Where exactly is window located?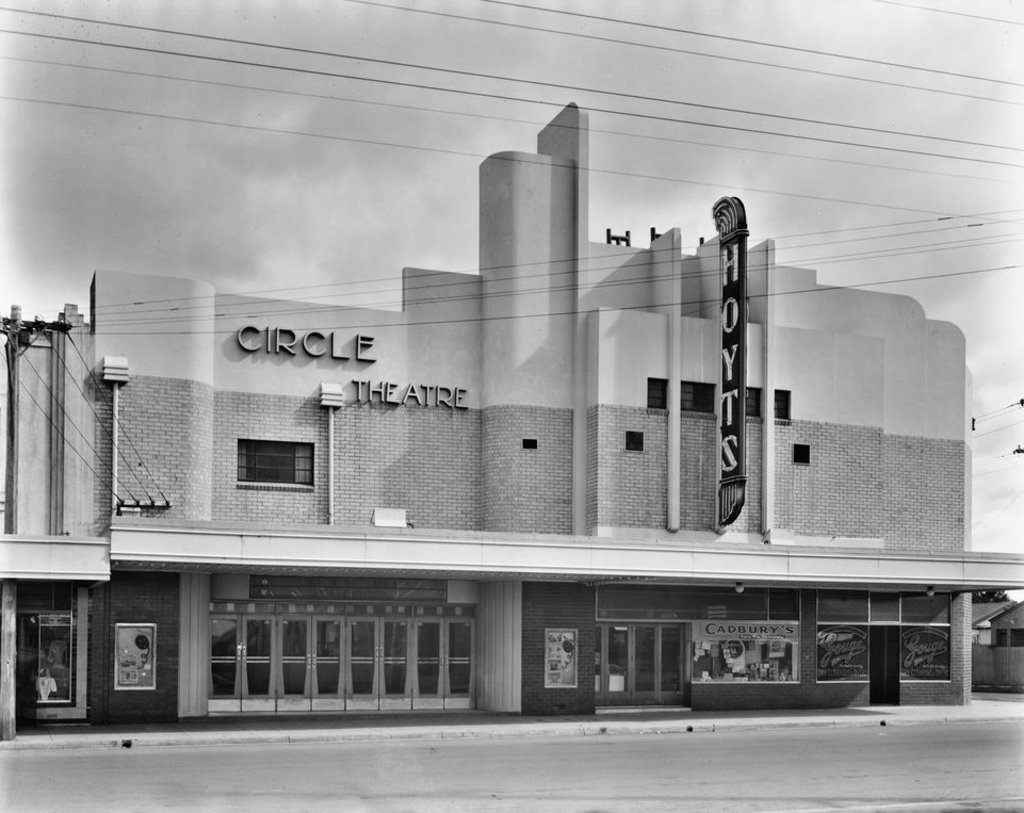
Its bounding box is region(771, 386, 793, 423).
